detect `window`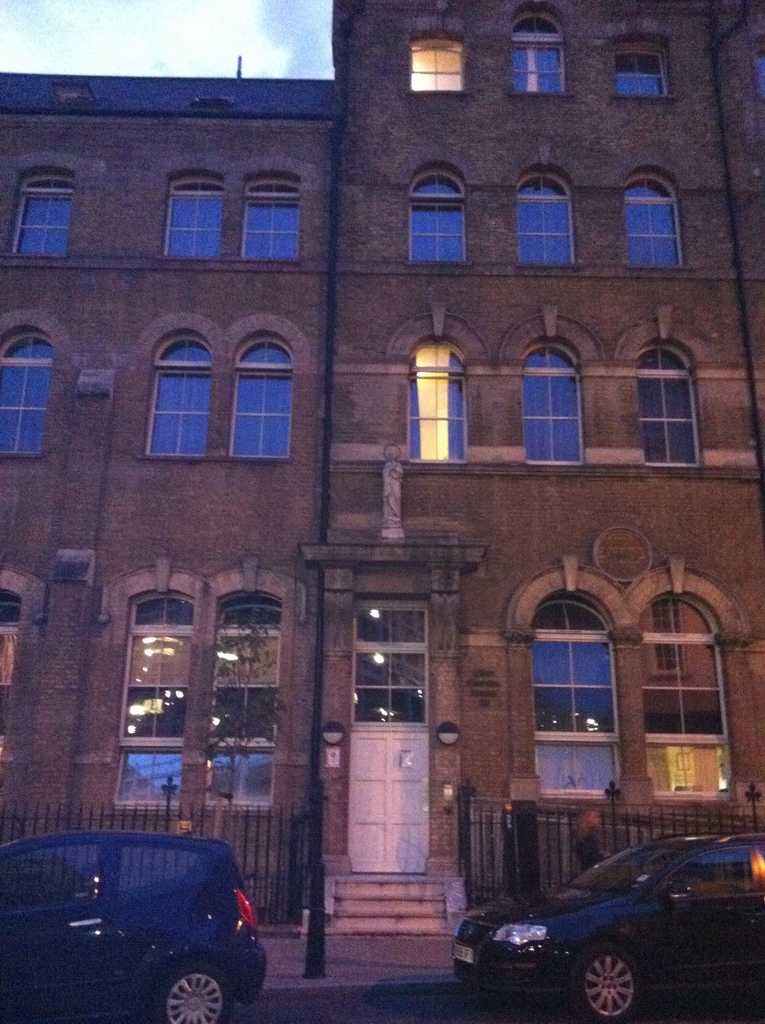
[407,165,469,261]
